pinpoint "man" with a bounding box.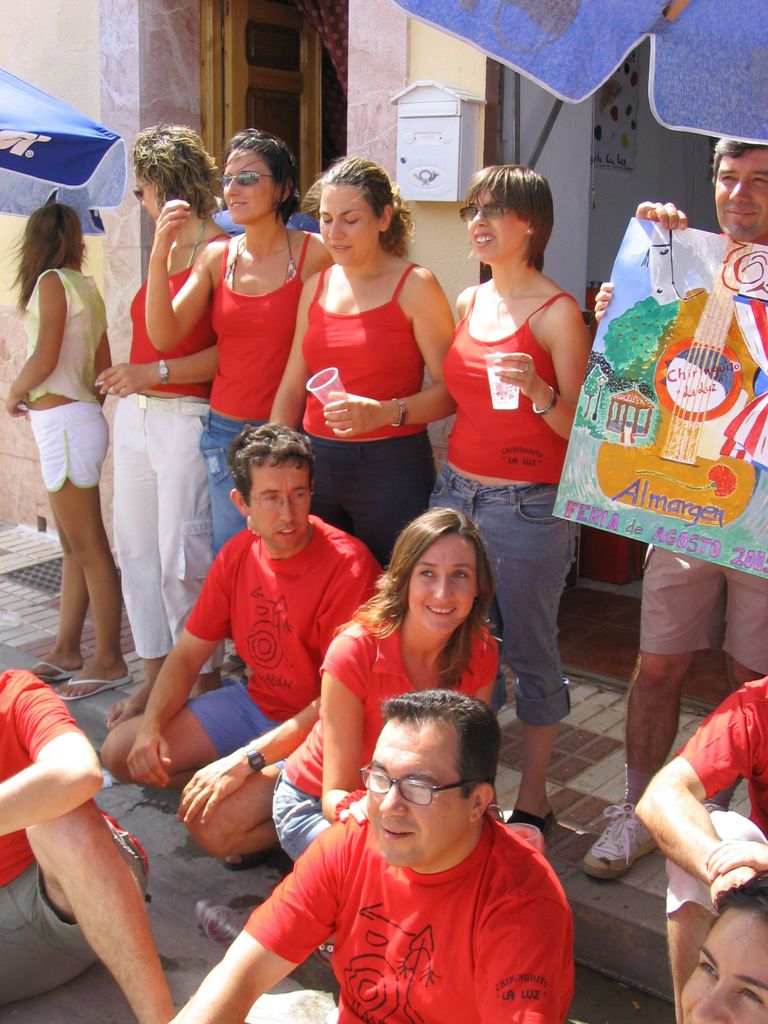
(630,675,767,1023).
